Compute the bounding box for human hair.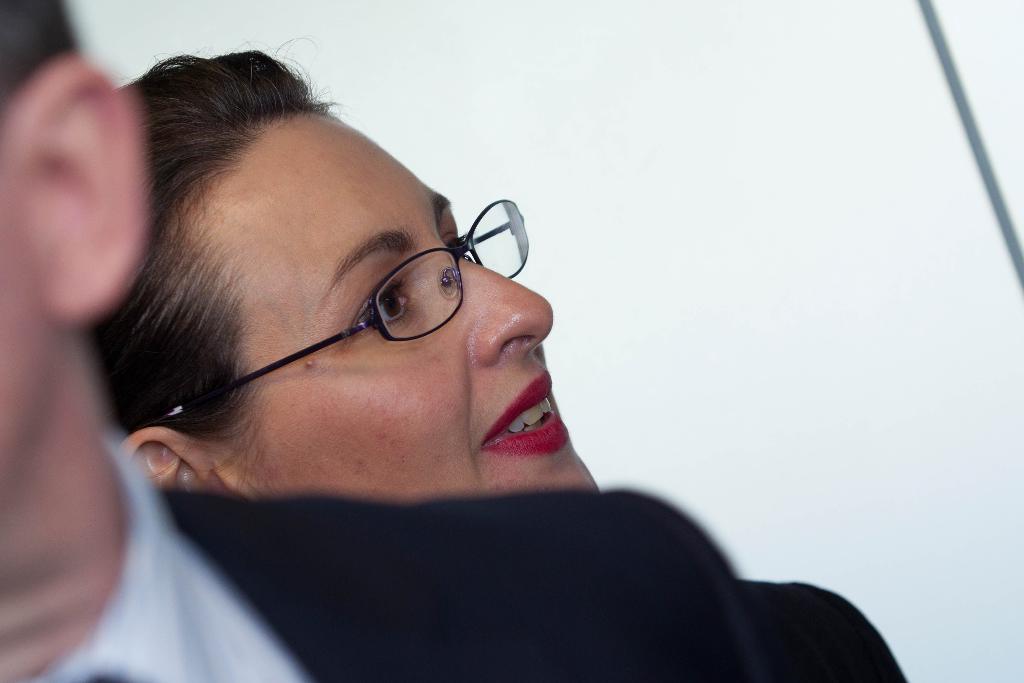
bbox=(98, 112, 555, 480).
